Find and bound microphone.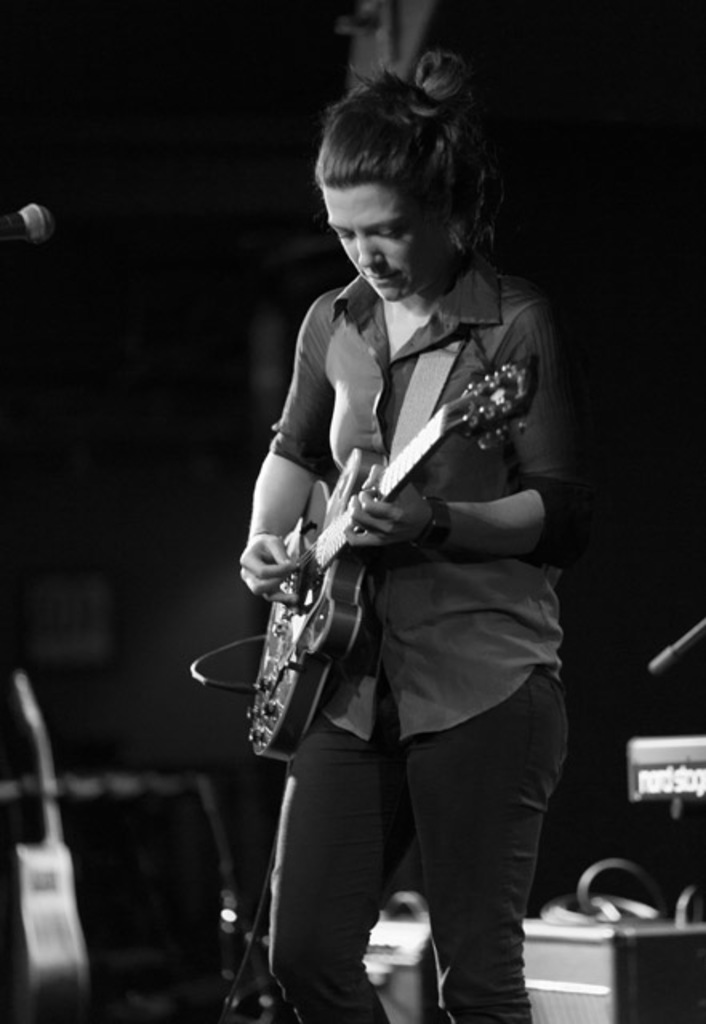
Bound: 0,190,69,261.
